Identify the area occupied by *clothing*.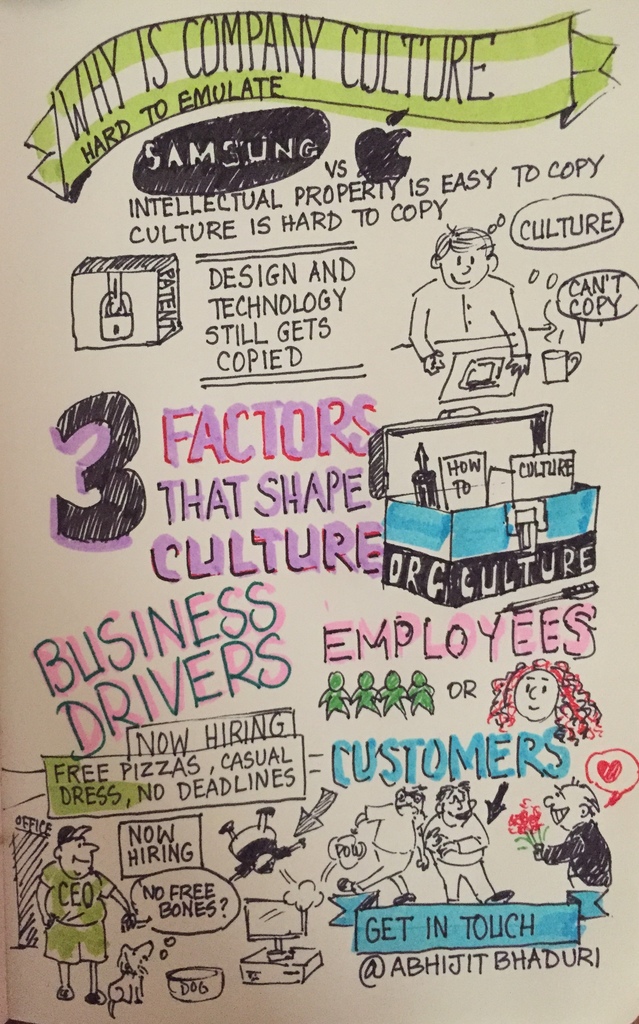
Area: detection(400, 230, 533, 374).
